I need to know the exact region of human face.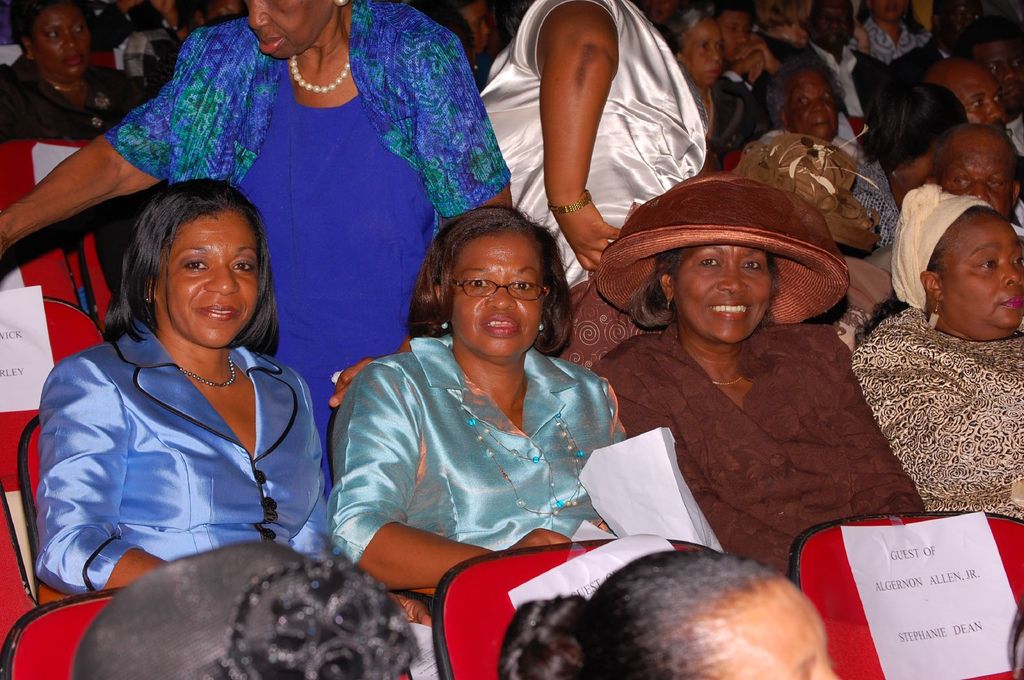
Region: {"x1": 154, "y1": 219, "x2": 262, "y2": 348}.
